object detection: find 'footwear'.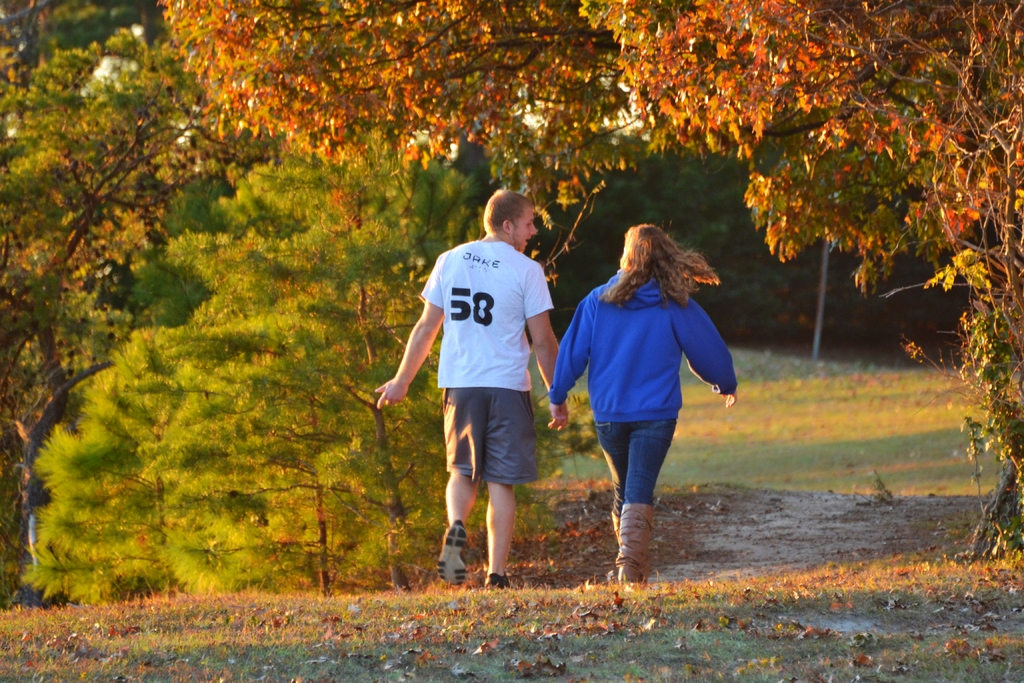
l=483, t=569, r=515, b=591.
